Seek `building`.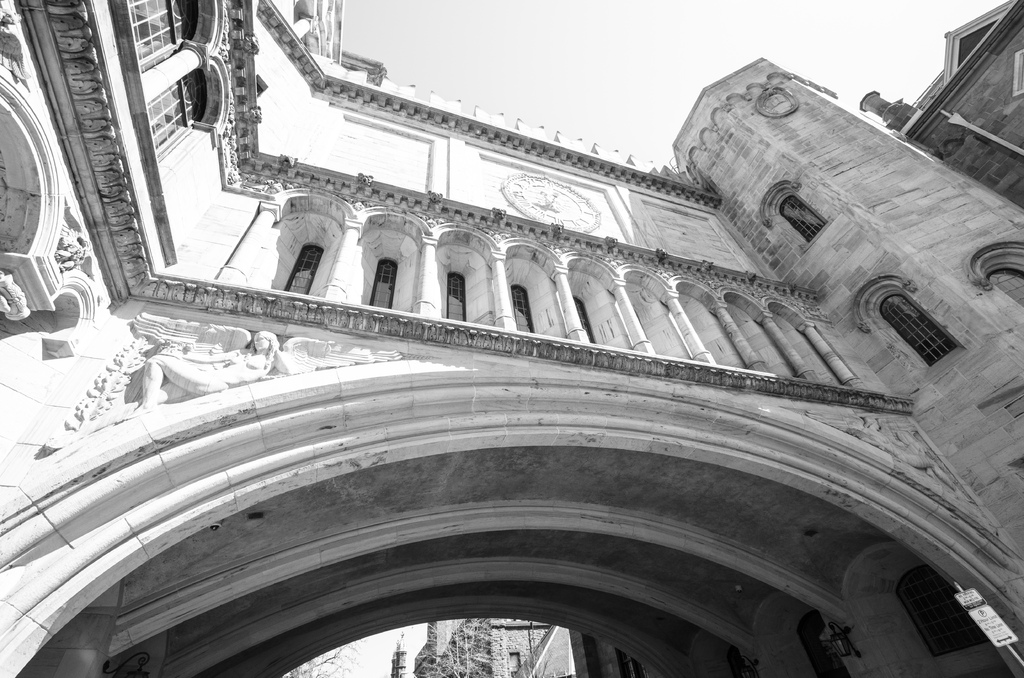
crop(0, 0, 1023, 677).
